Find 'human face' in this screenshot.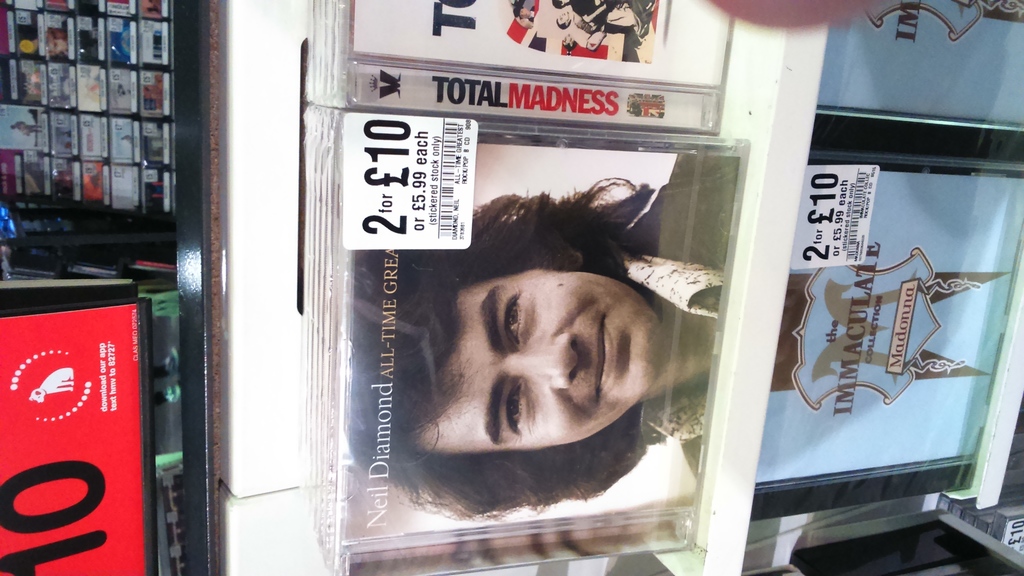
The bounding box for 'human face' is 521/8/529/17.
